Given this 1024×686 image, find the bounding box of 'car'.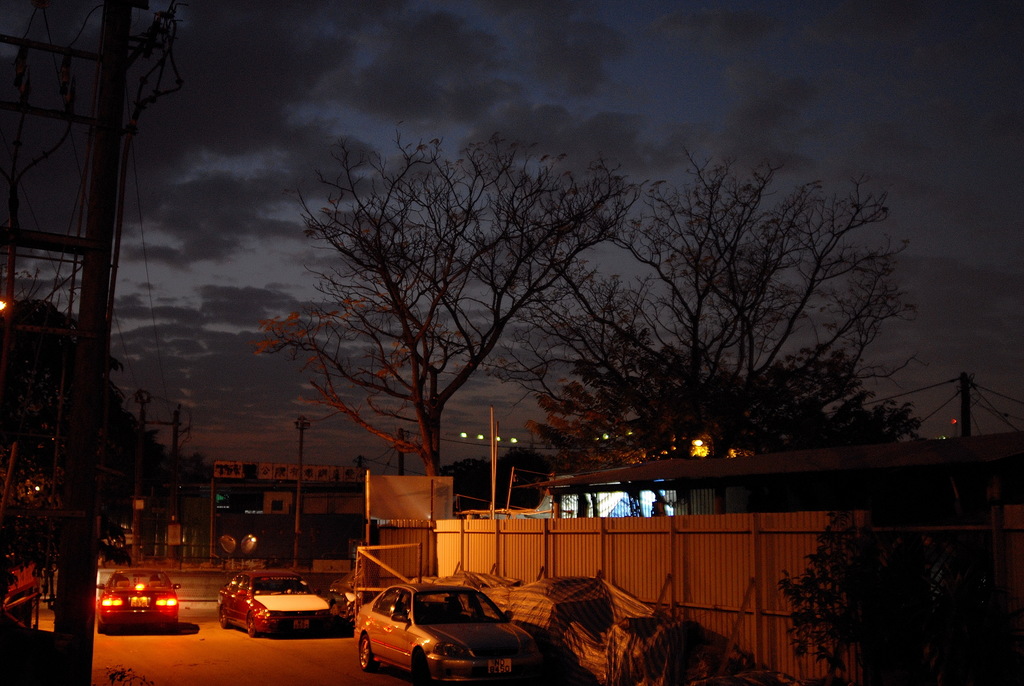
(92, 567, 188, 638).
